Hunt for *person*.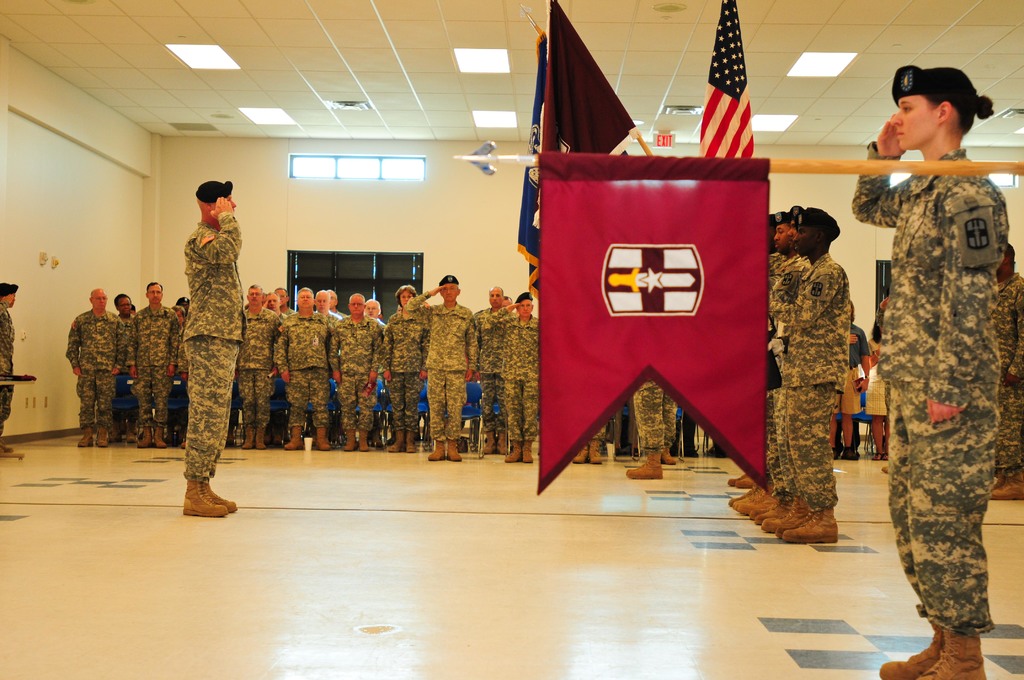
Hunted down at 568:416:605:465.
